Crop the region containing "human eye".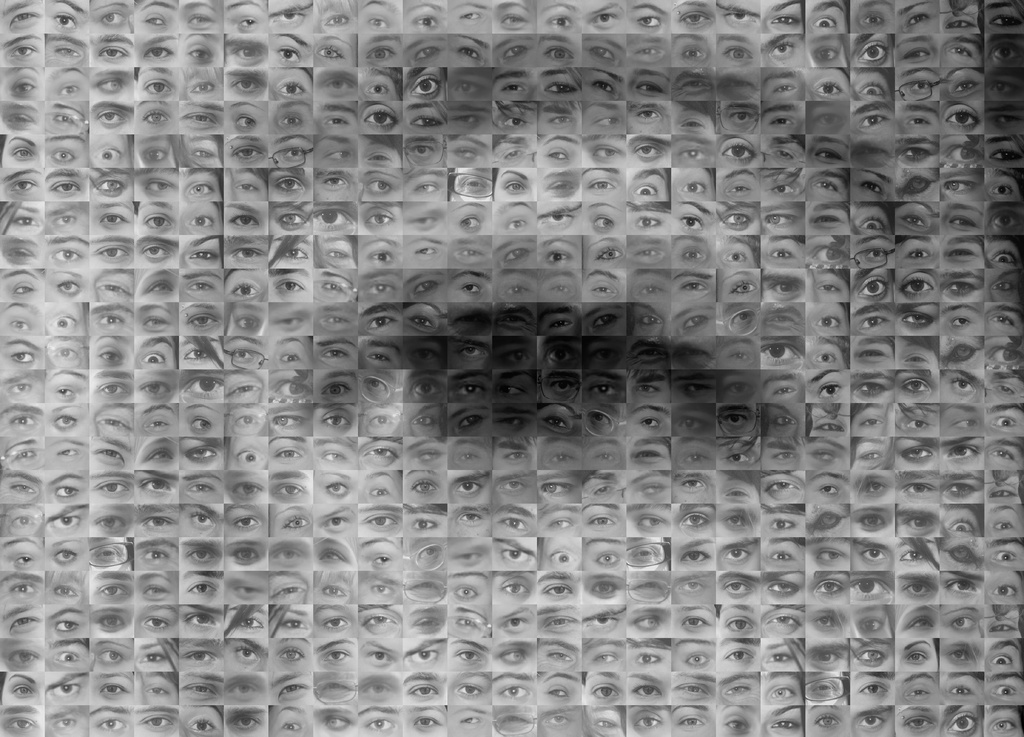
Crop region: crop(589, 346, 614, 363).
